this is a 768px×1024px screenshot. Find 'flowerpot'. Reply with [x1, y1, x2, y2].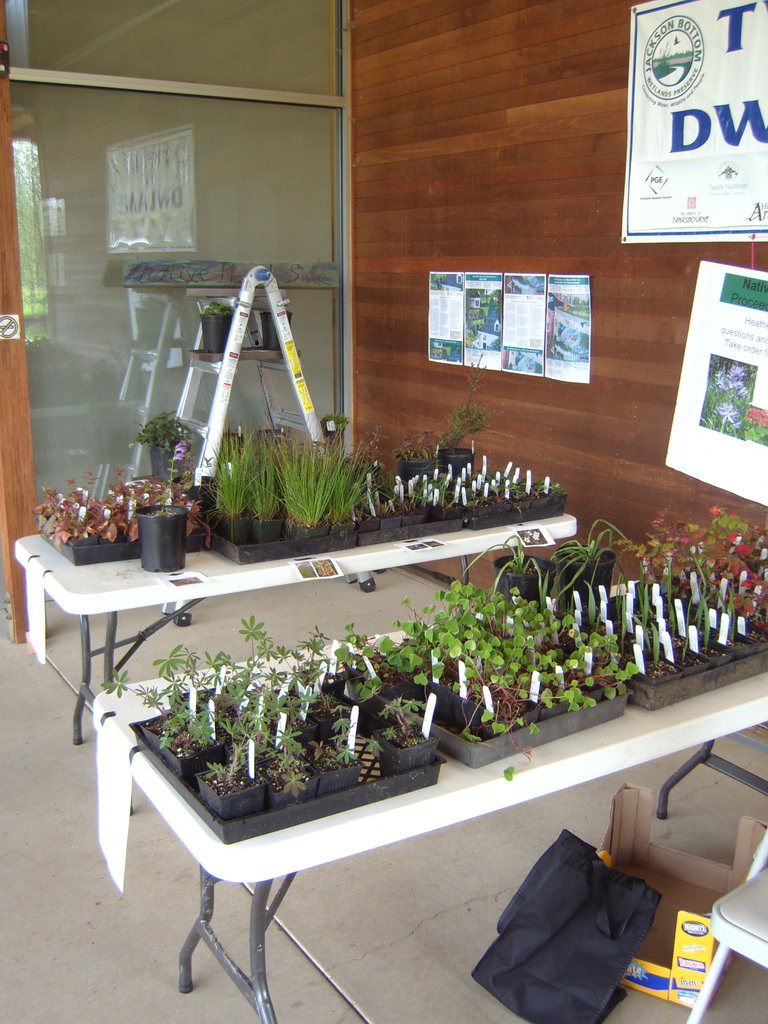
[54, 496, 137, 550].
